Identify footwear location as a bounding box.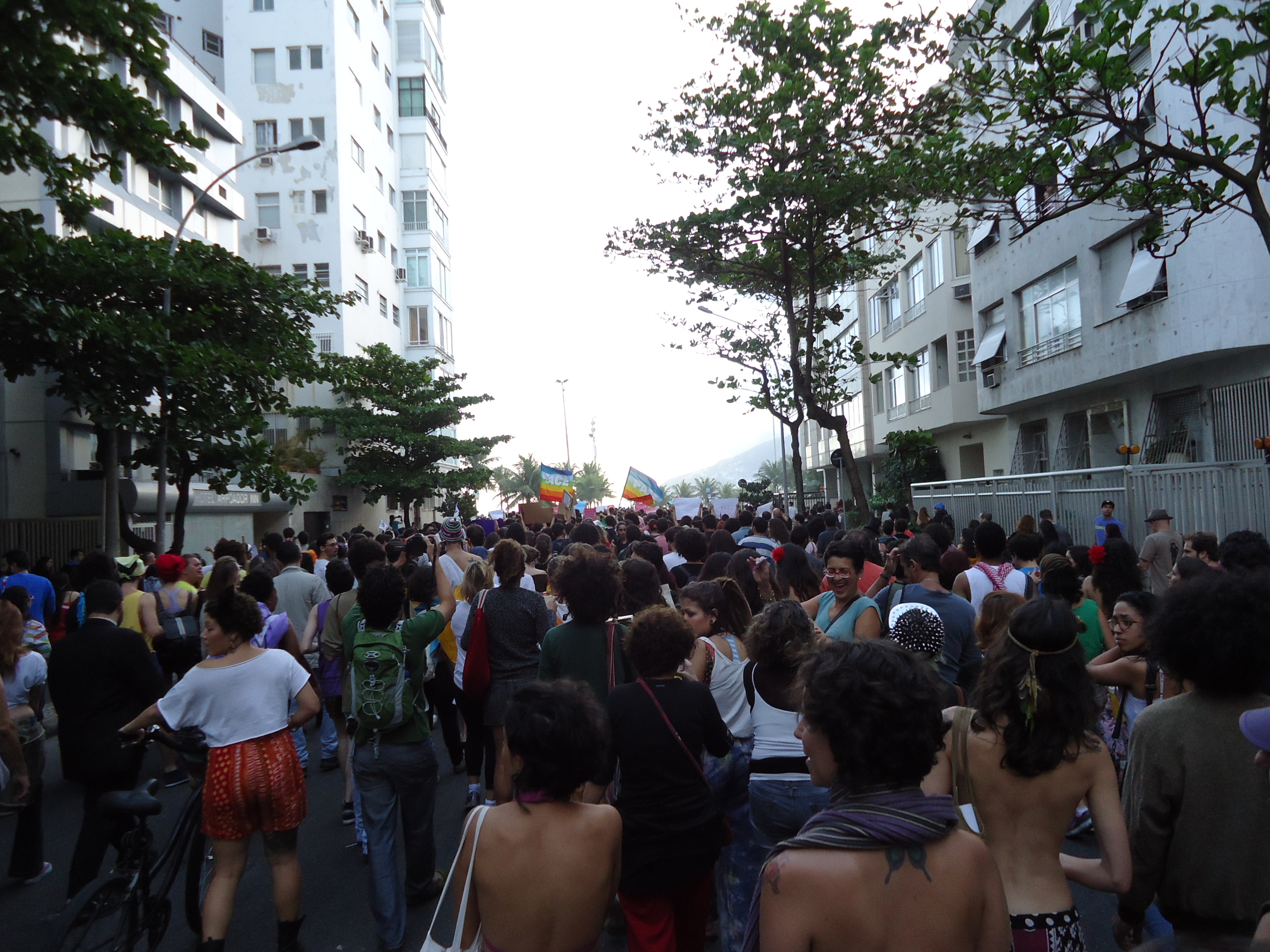
544, 441, 560, 466.
